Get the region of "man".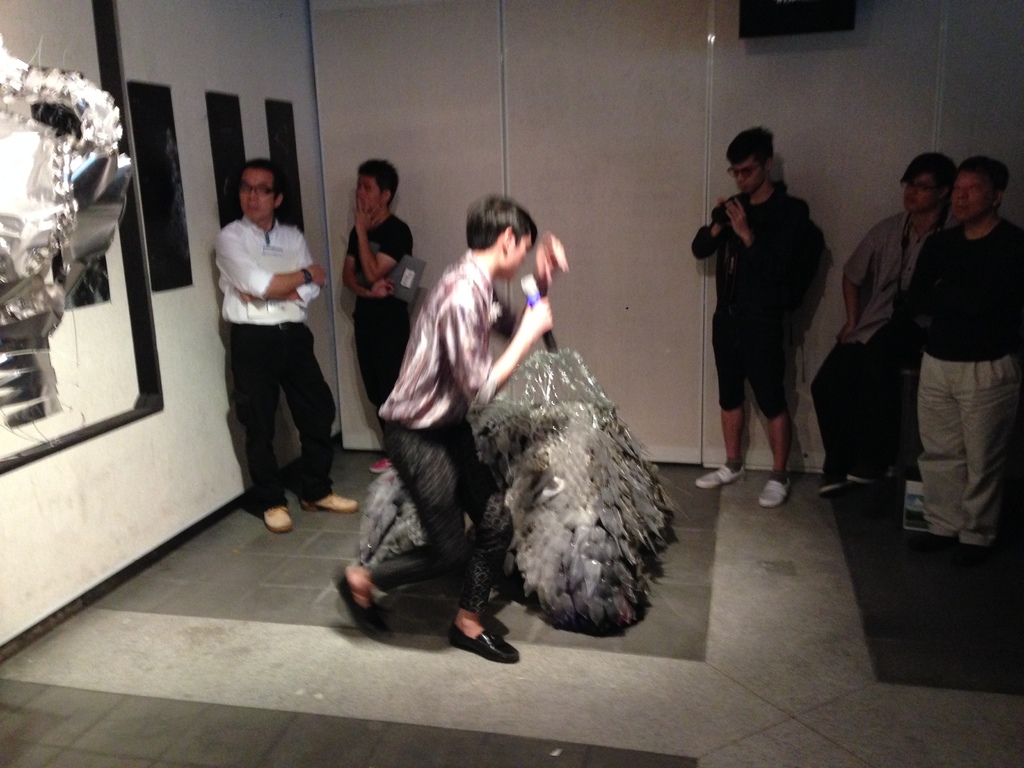
<box>339,159,417,478</box>.
